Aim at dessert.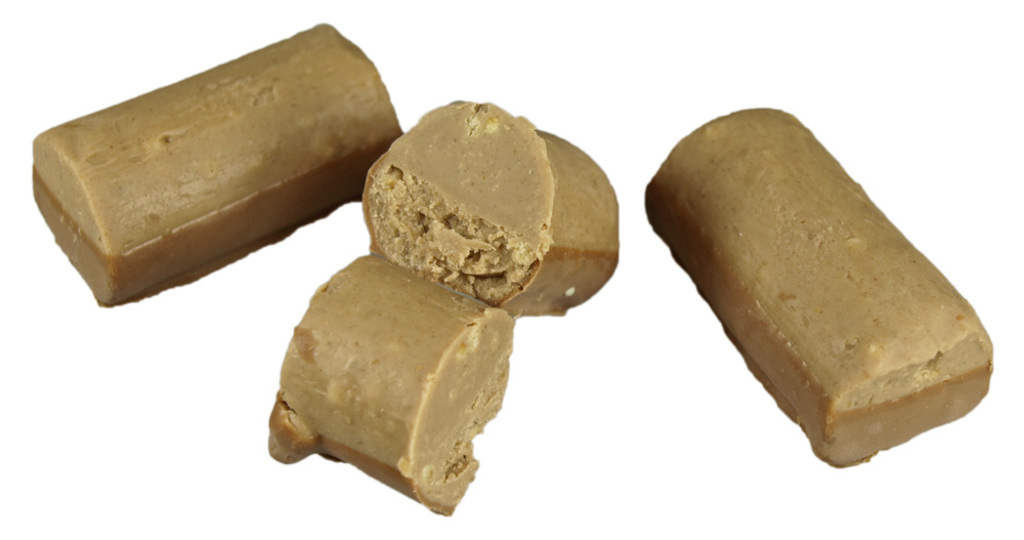
Aimed at 32,19,409,304.
